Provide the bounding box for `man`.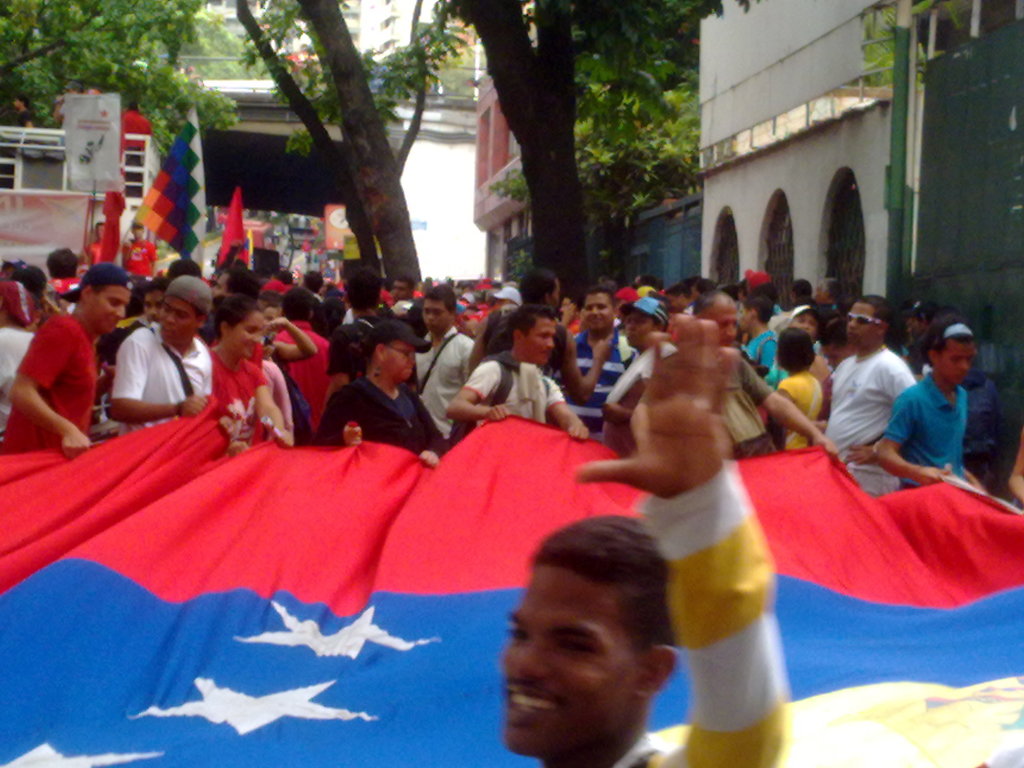
pyautogui.locateOnScreen(492, 283, 525, 312).
